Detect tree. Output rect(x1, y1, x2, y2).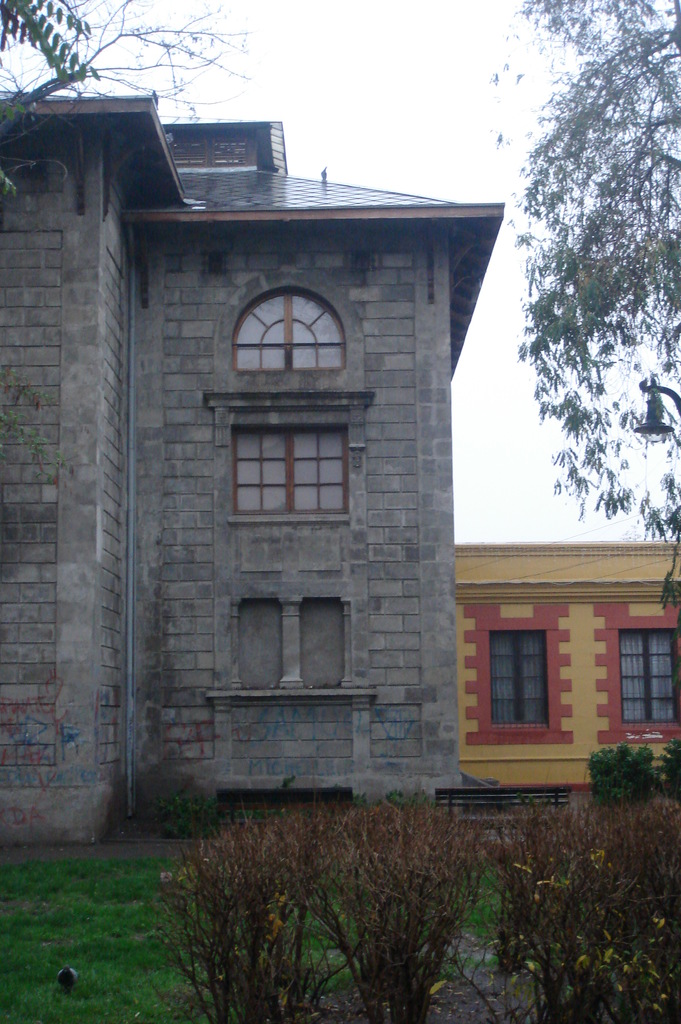
rect(502, 0, 680, 624).
